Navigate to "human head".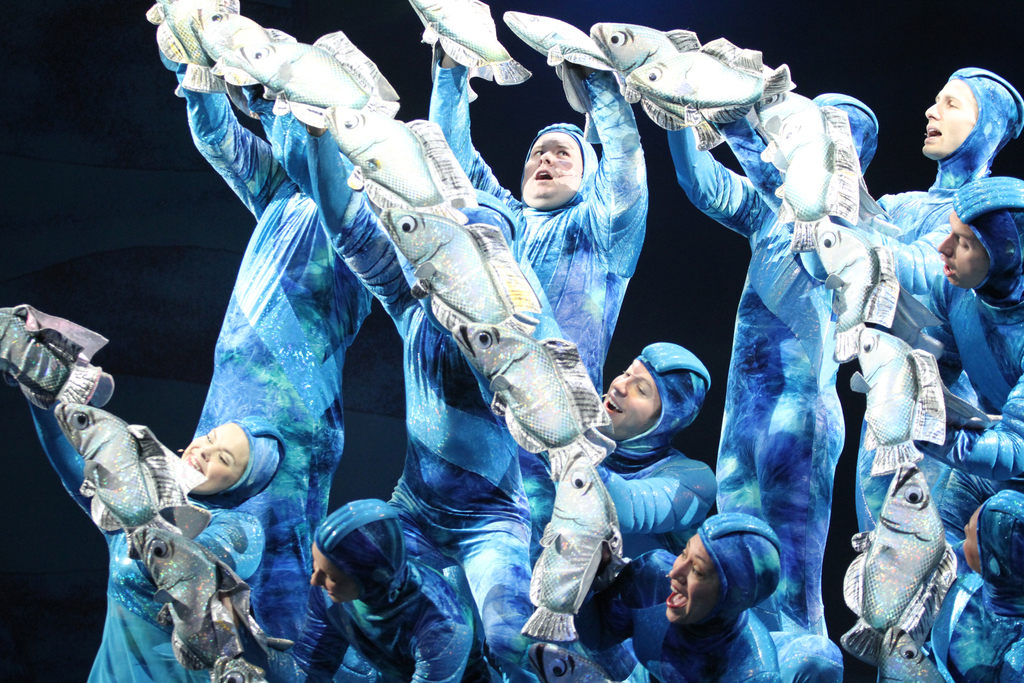
Navigation target: 964,488,1023,598.
